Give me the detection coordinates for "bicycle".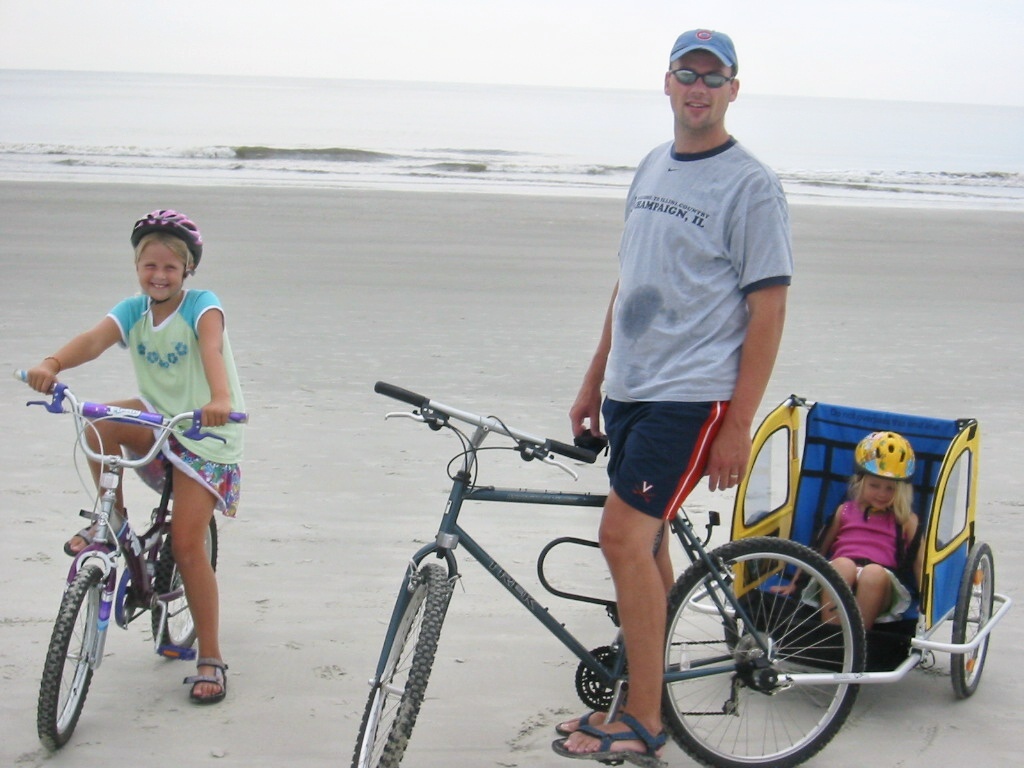
[left=312, top=370, right=906, bottom=754].
